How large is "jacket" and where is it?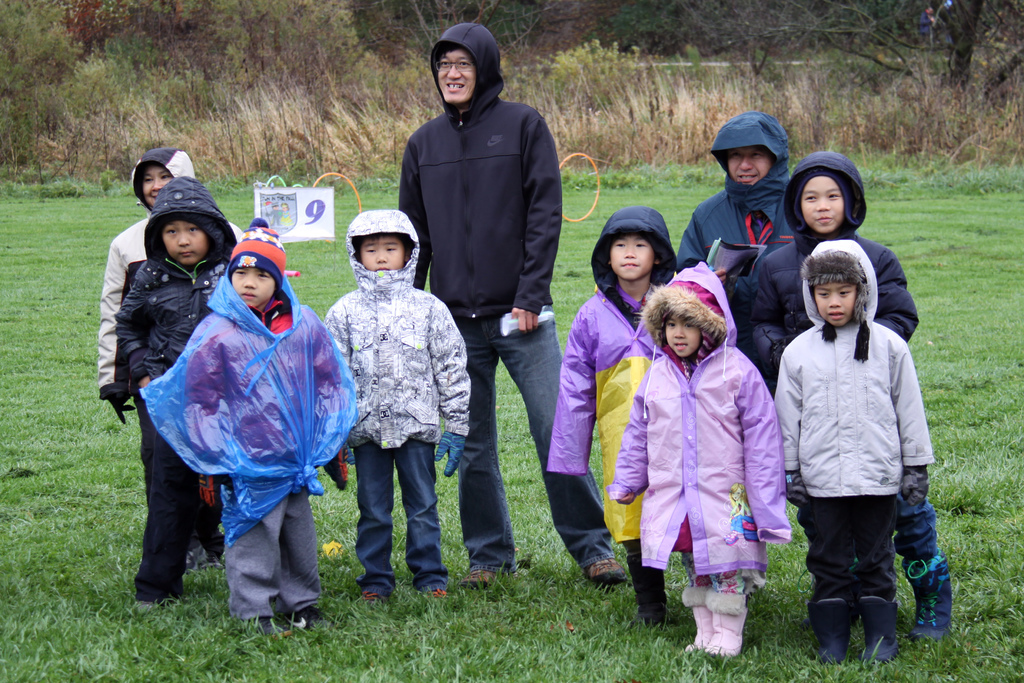
Bounding box: l=606, t=259, r=792, b=572.
